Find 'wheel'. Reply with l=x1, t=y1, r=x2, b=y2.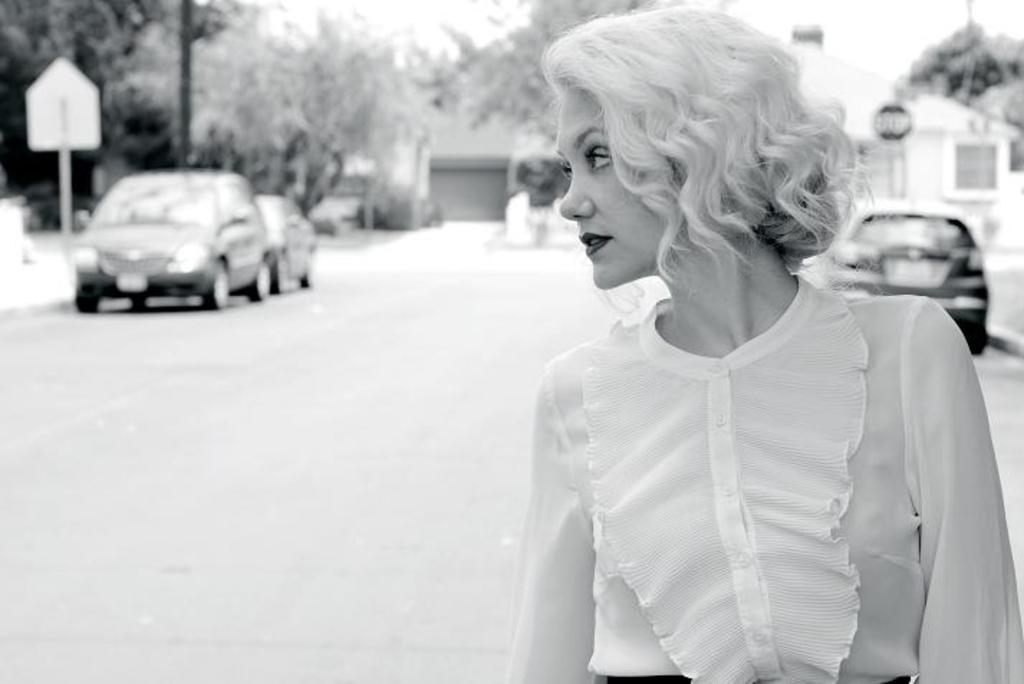
l=294, t=256, r=313, b=287.
